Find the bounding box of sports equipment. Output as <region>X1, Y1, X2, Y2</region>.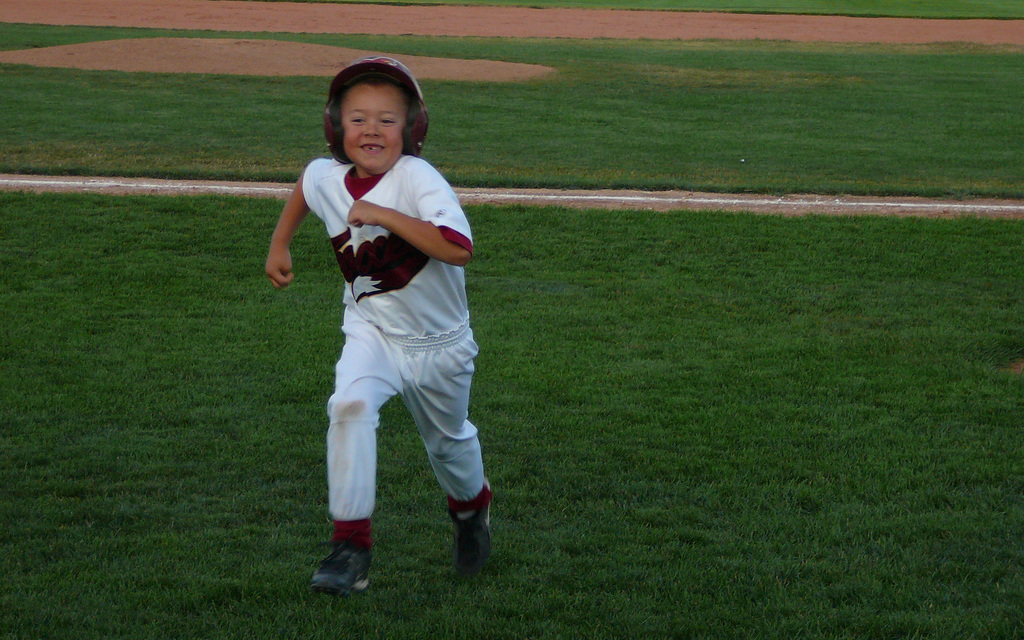
<region>320, 51, 435, 162</region>.
